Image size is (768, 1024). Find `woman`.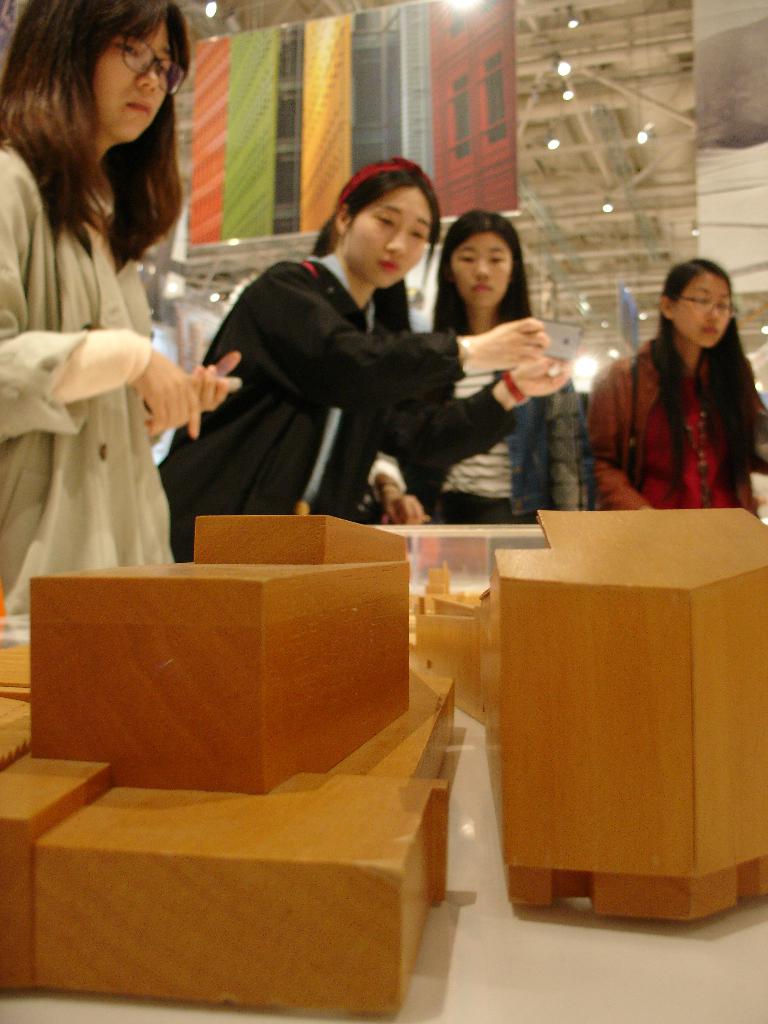
region(13, 29, 255, 605).
